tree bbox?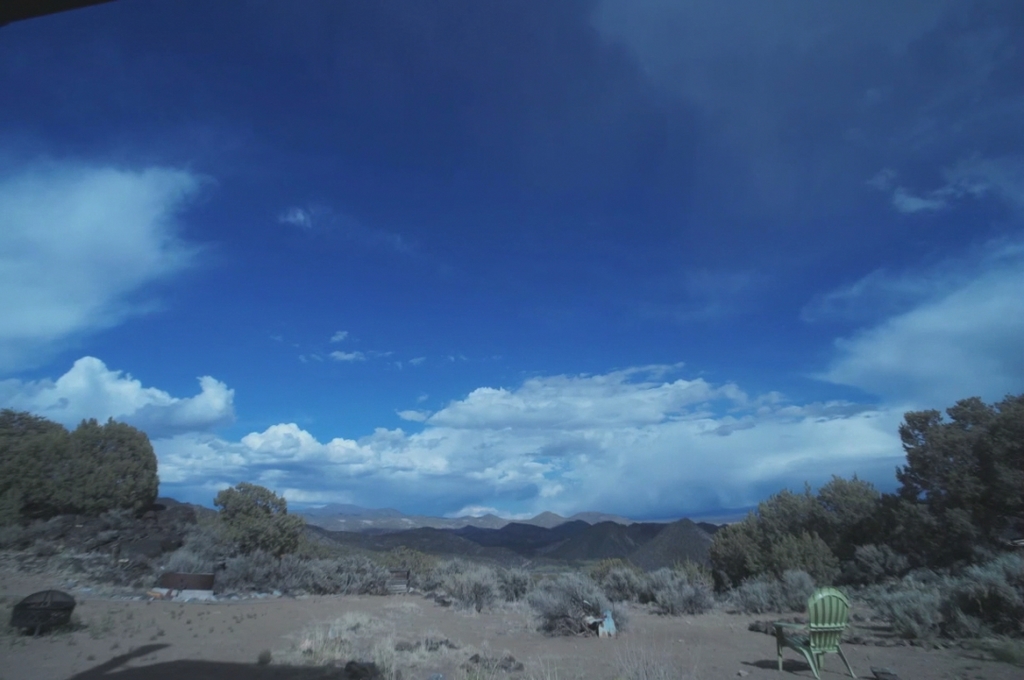
Rect(16, 416, 159, 521)
